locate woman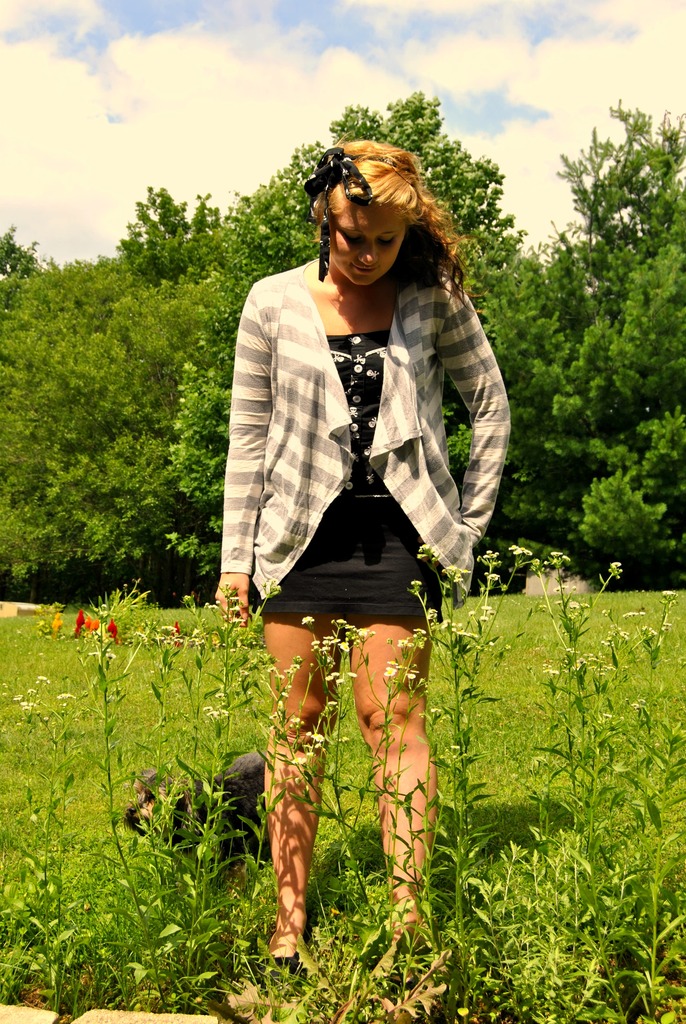
crop(216, 145, 510, 975)
